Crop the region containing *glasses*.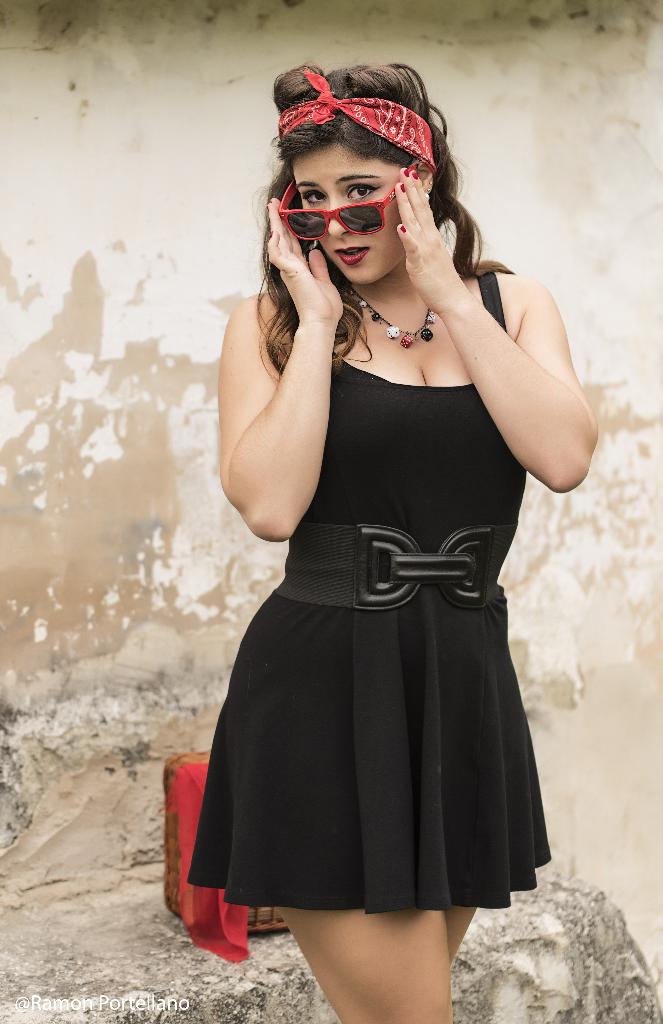
Crop region: [271,169,410,255].
